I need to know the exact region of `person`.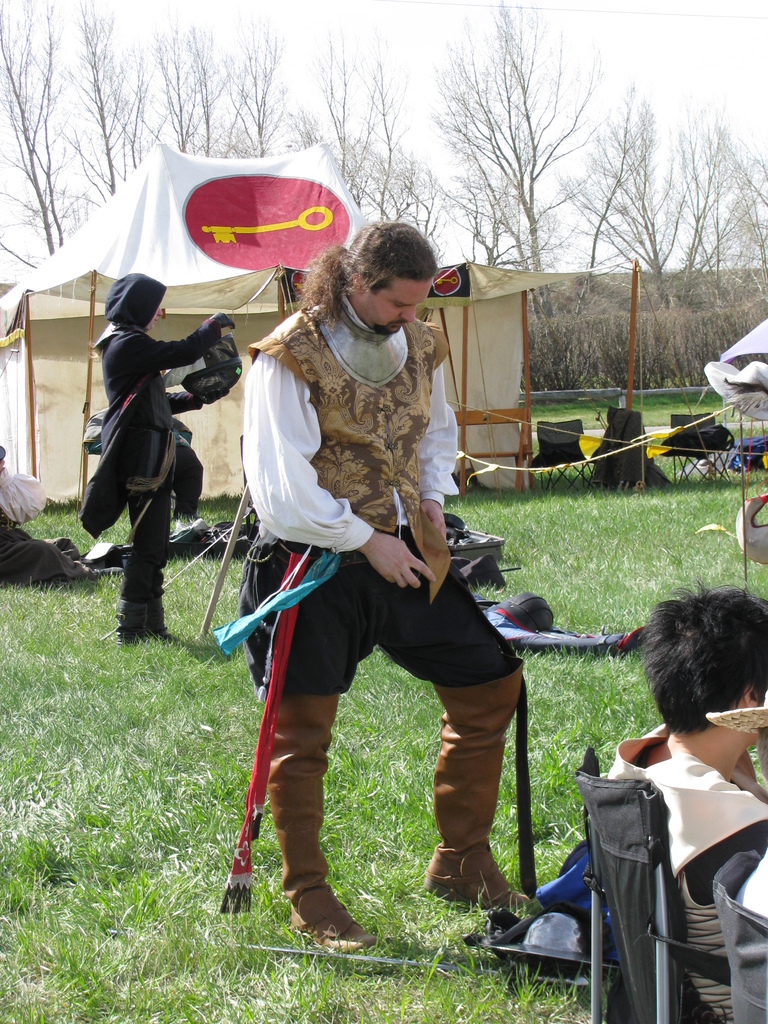
Region: (left=210, top=214, right=528, bottom=956).
